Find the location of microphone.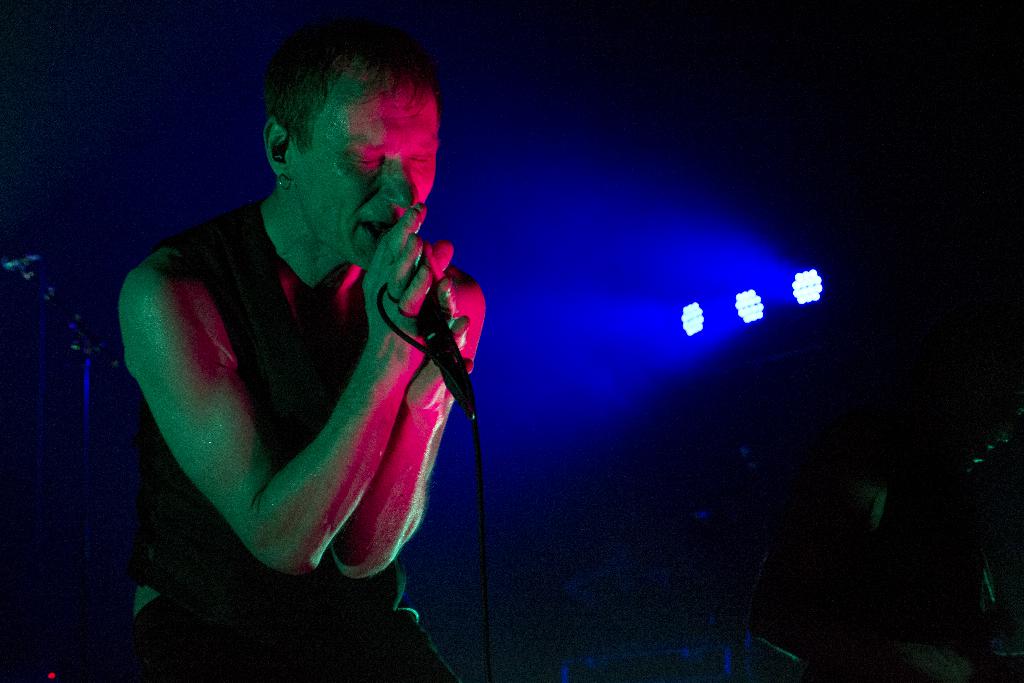
Location: bbox(416, 287, 476, 412).
